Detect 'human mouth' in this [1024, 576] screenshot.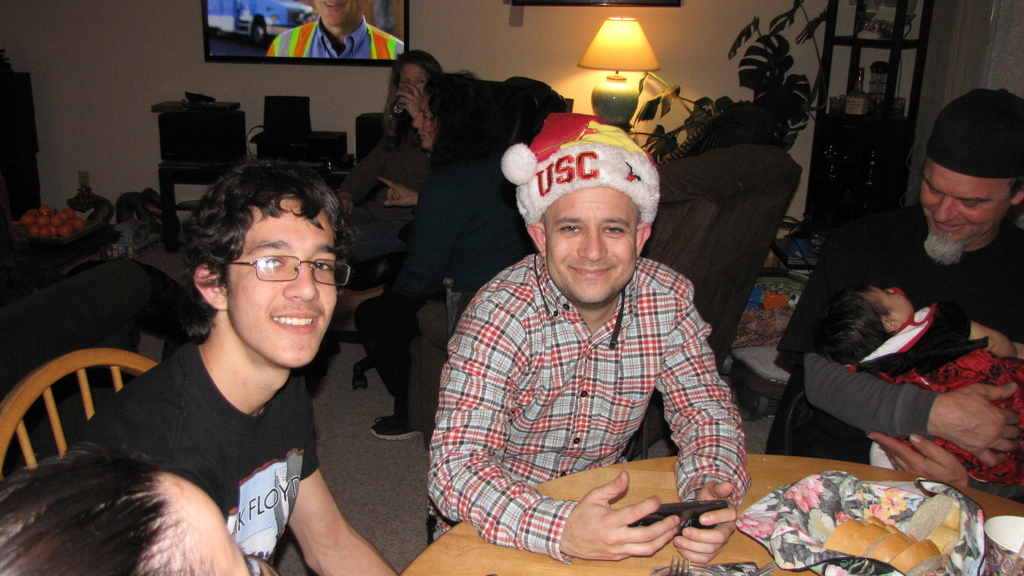
Detection: 268, 303, 324, 335.
